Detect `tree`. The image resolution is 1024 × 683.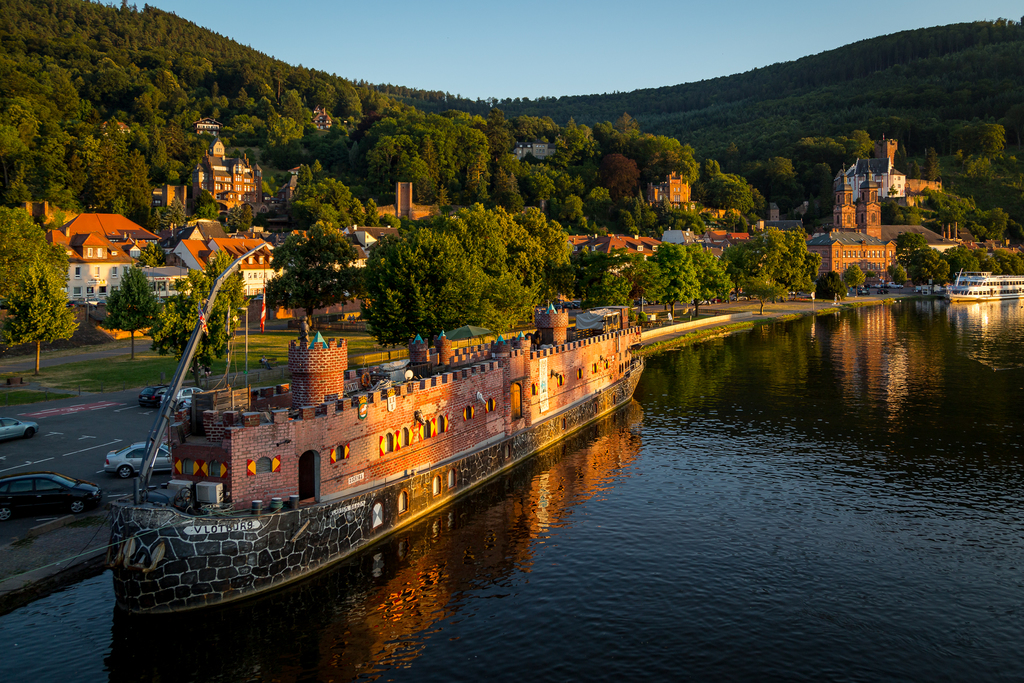
bbox=(819, 272, 843, 304).
